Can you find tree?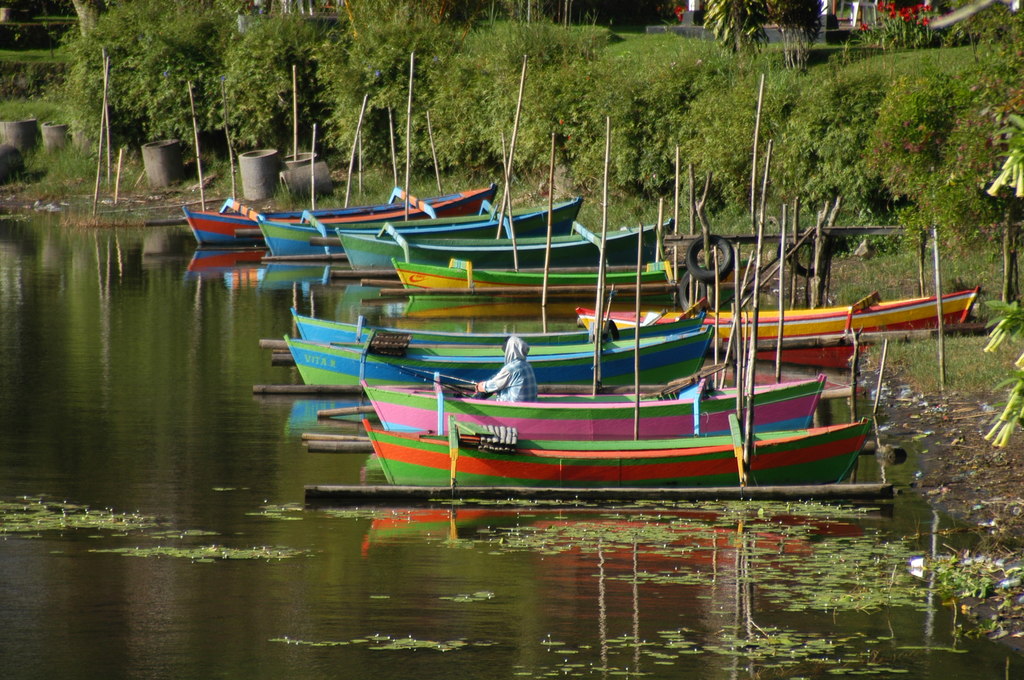
Yes, bounding box: 49/0/167/205.
